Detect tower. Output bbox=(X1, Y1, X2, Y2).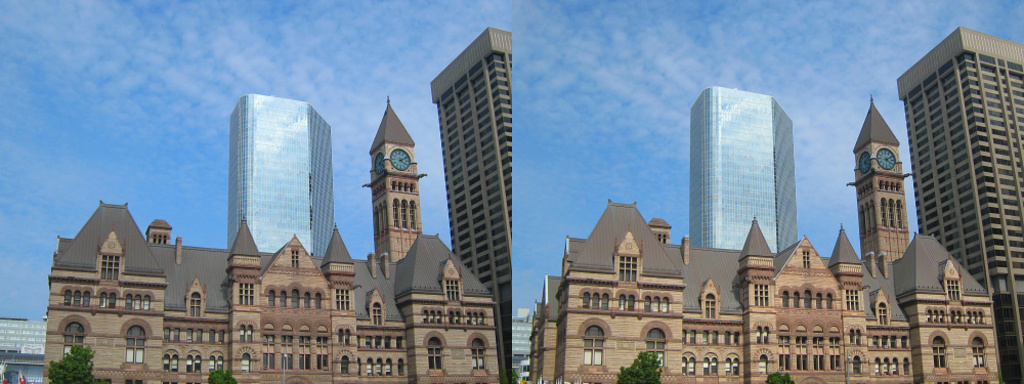
bbox=(360, 92, 430, 270).
